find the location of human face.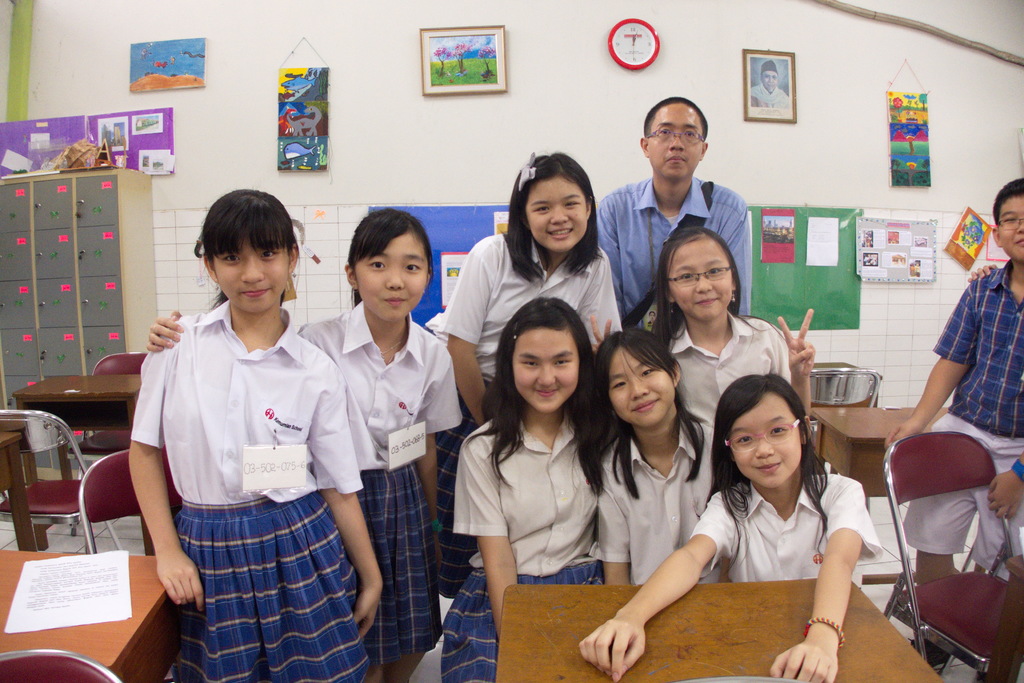
Location: crop(1001, 193, 1023, 260).
